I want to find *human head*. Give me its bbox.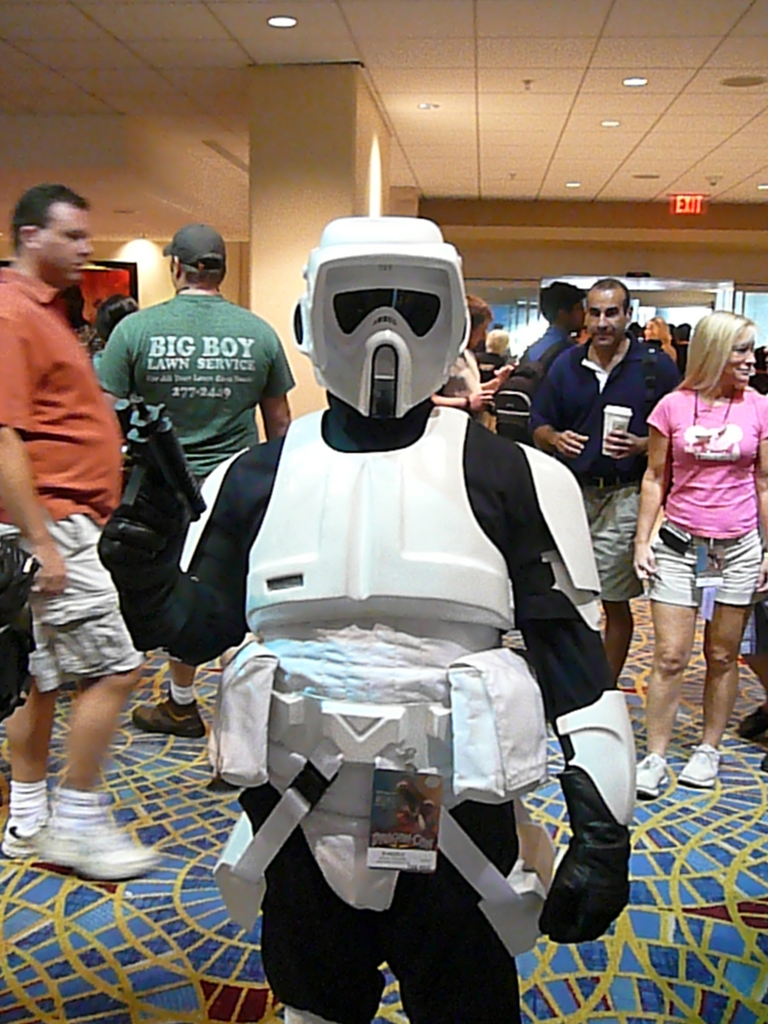
(98, 293, 141, 342).
